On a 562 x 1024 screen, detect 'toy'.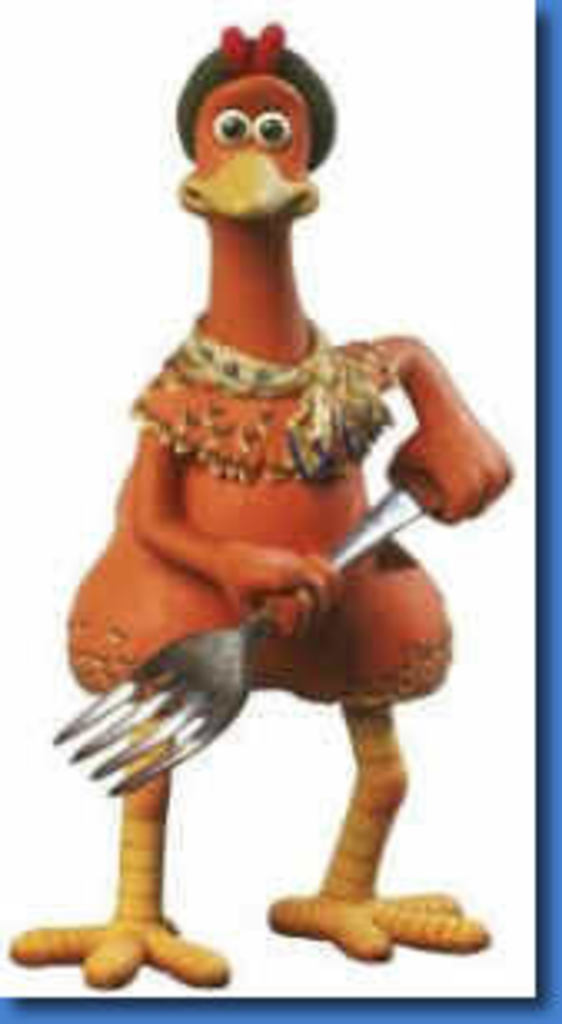
(60,7,519,944).
